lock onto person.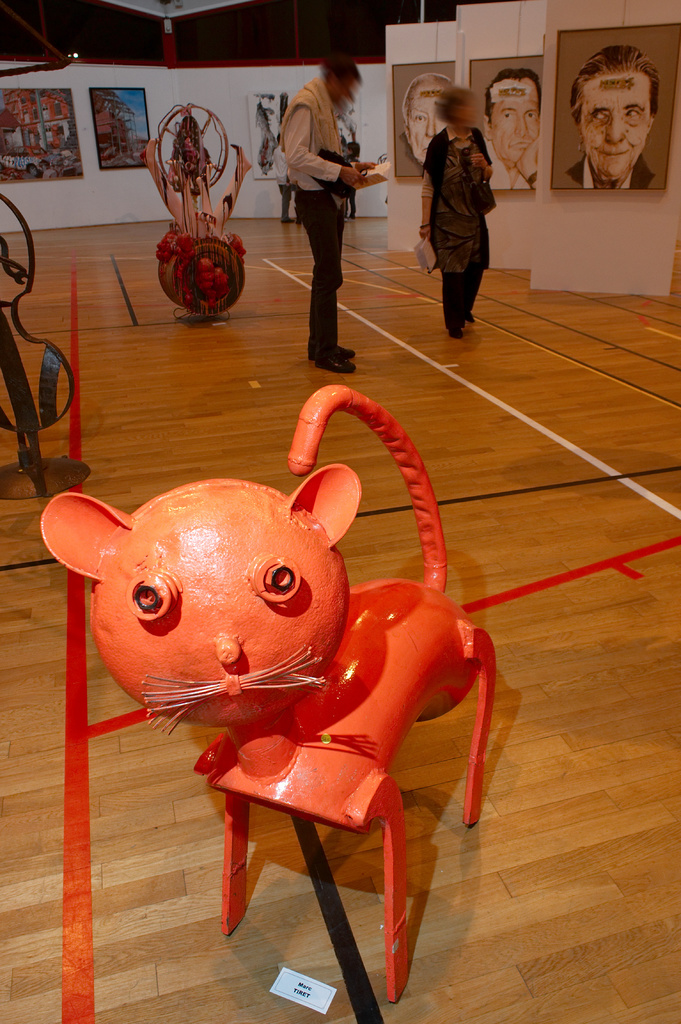
Locked: x1=280 y1=49 x2=389 y2=372.
